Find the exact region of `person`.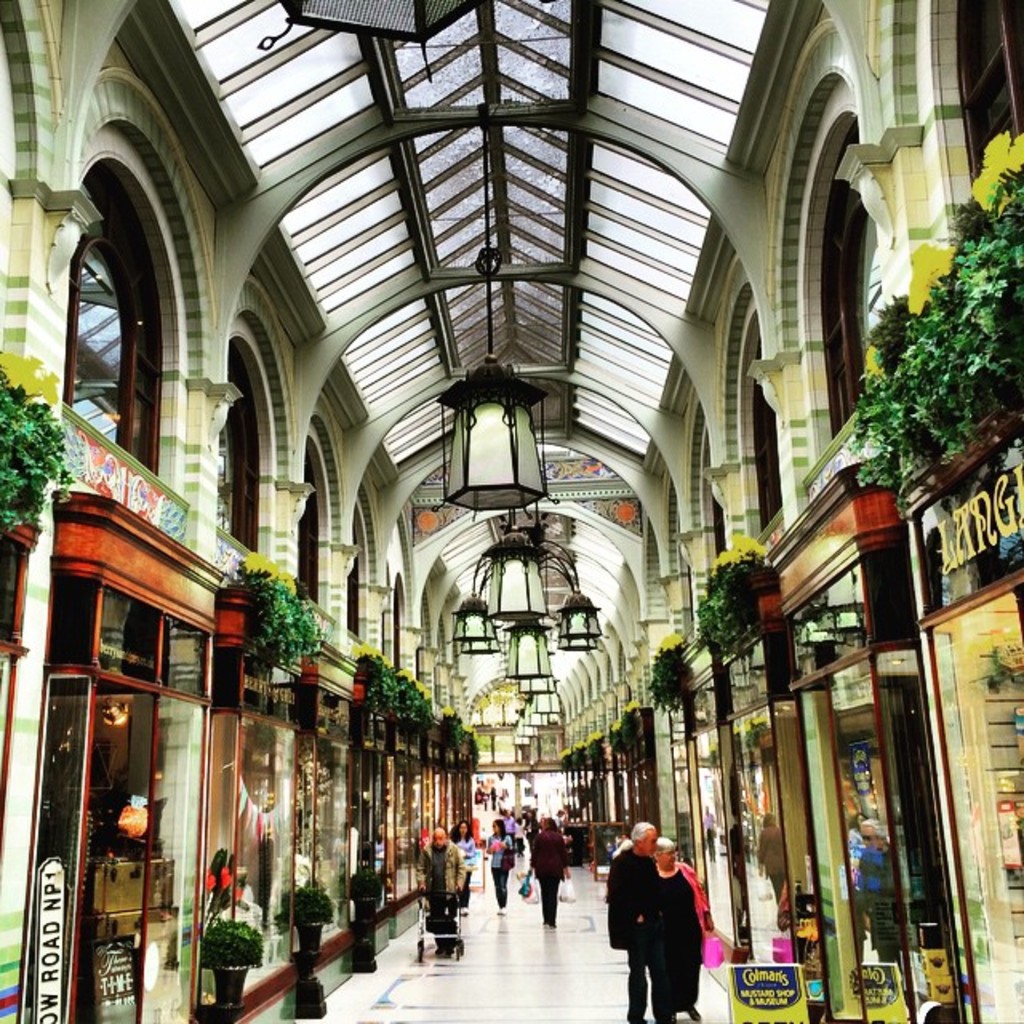
Exact region: bbox=[603, 816, 669, 1022].
